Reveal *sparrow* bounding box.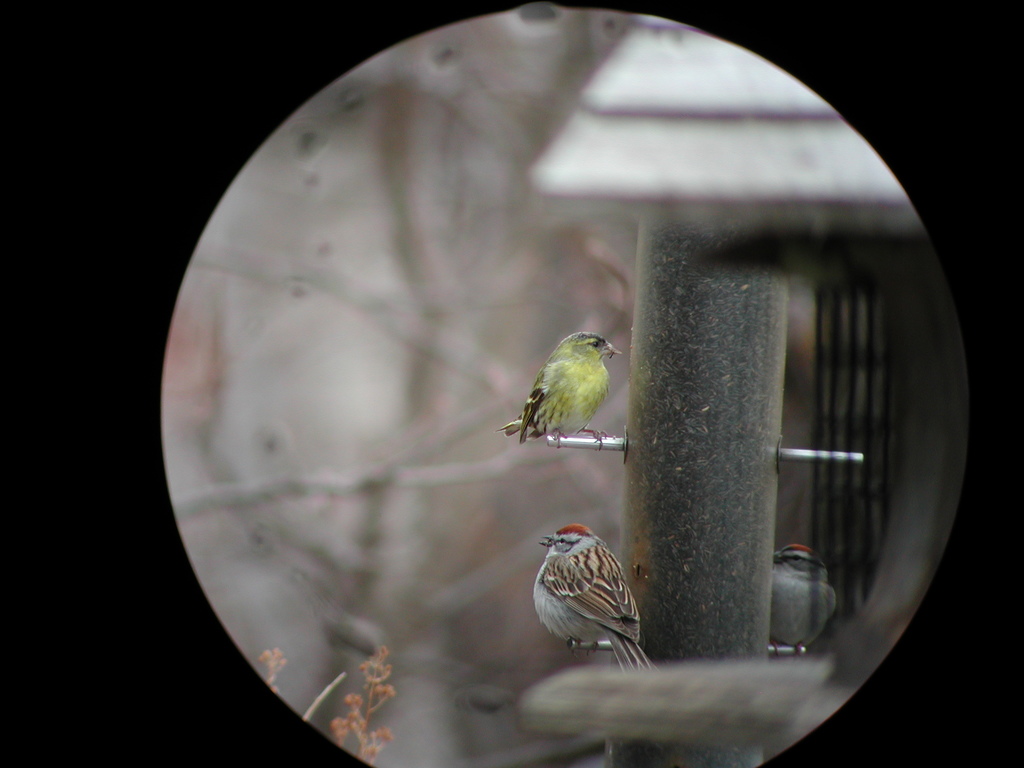
Revealed: 531/524/648/665.
